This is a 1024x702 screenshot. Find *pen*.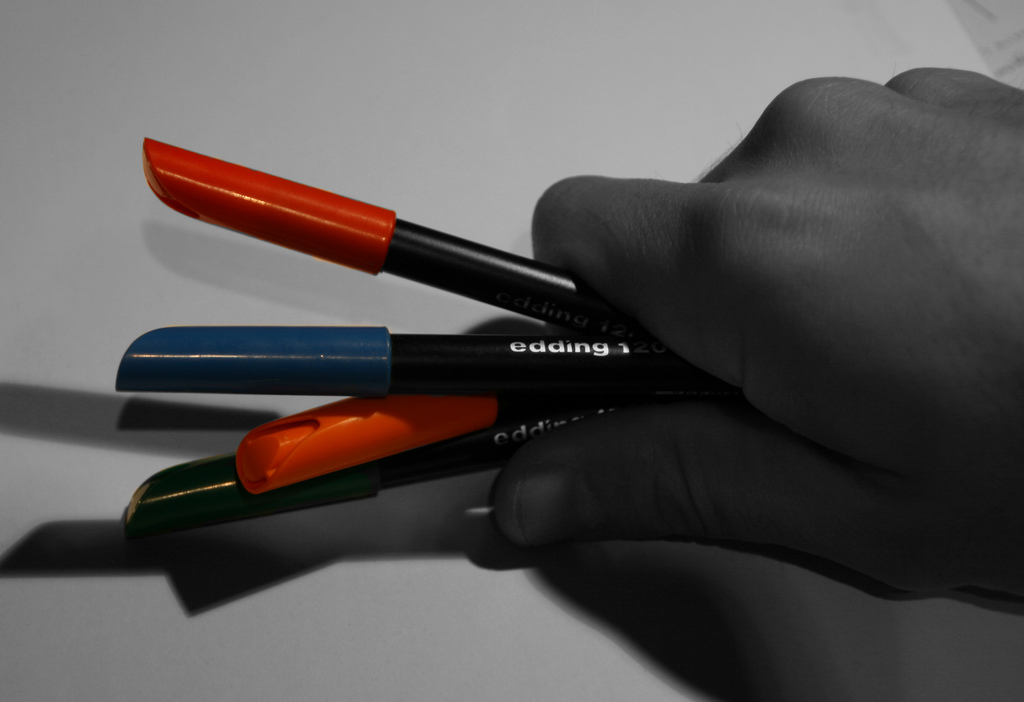
Bounding box: 142,138,609,334.
